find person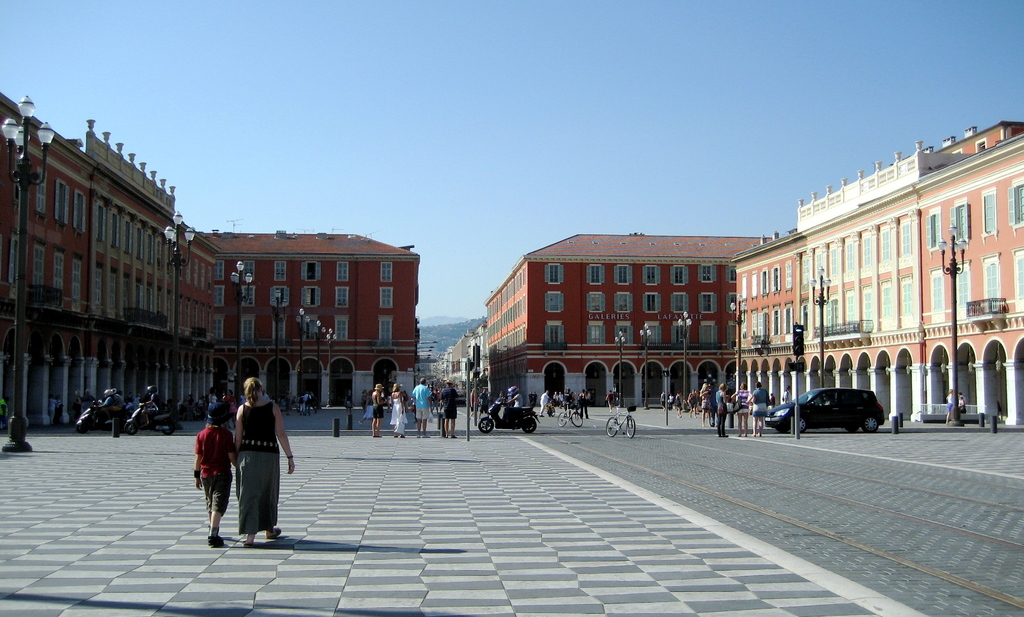
BBox(223, 388, 237, 429)
